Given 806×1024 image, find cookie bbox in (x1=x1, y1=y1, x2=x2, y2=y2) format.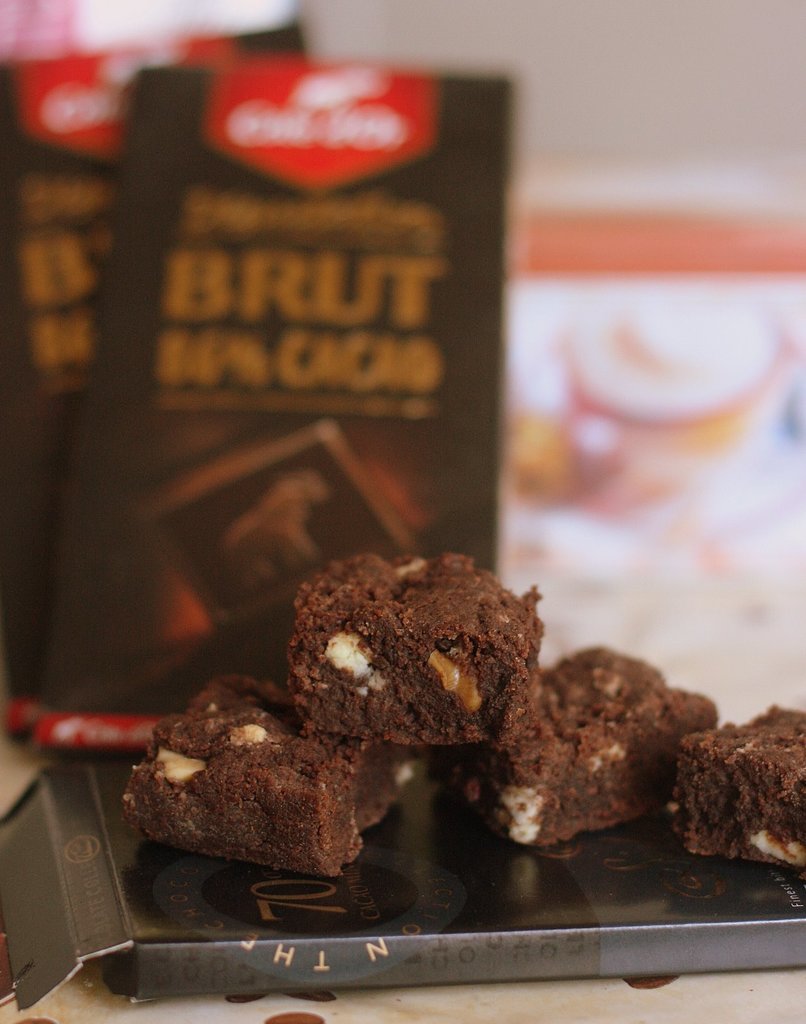
(x1=675, y1=697, x2=805, y2=879).
